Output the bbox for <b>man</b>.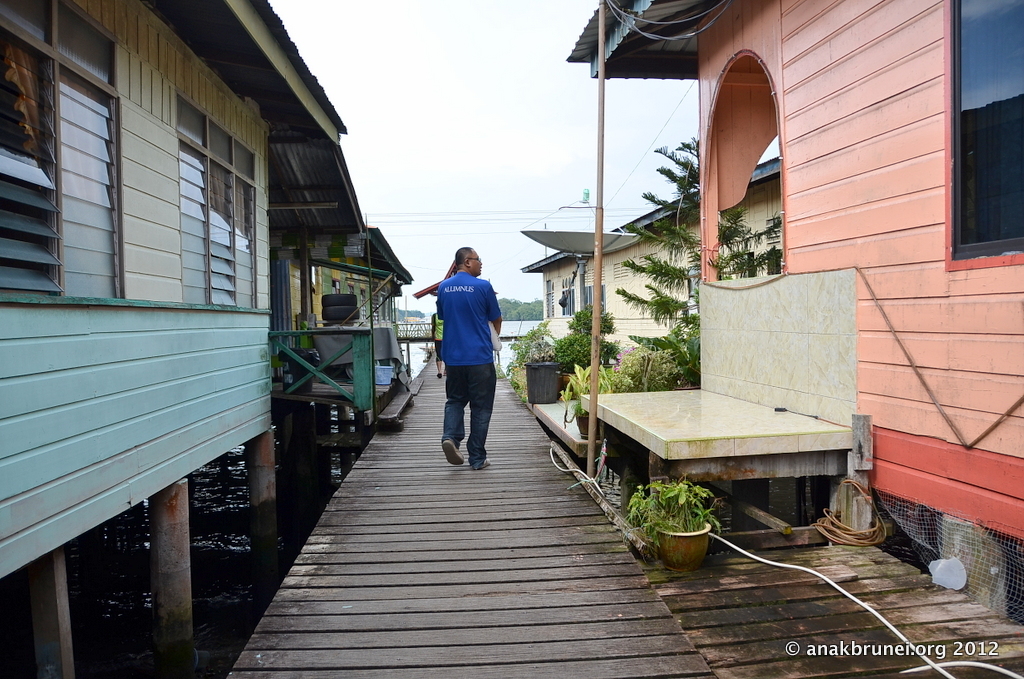
<box>434,237,515,471</box>.
